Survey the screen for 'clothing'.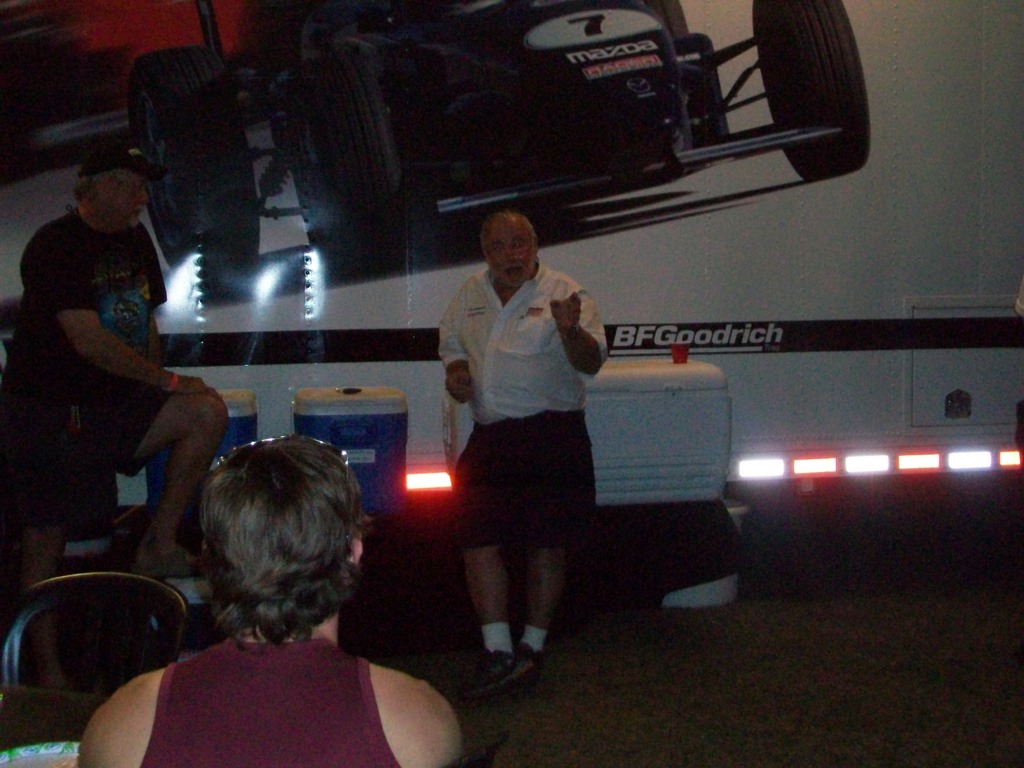
Survey found: <box>437,222,602,550</box>.
